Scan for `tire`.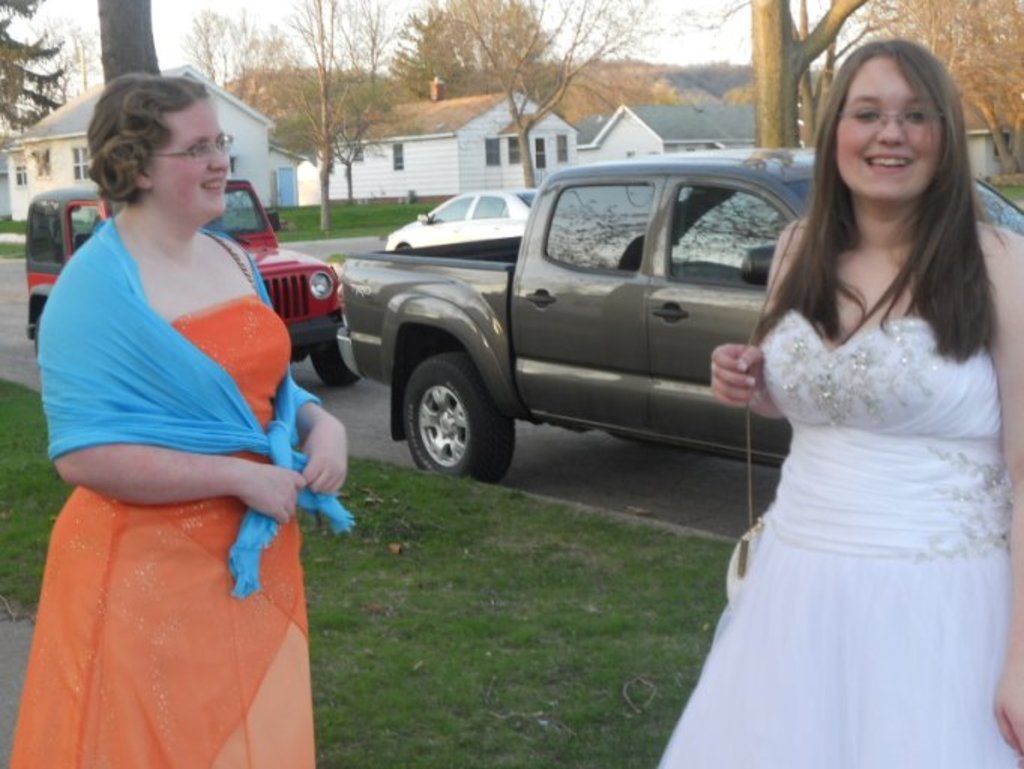
Scan result: [x1=311, y1=336, x2=360, y2=383].
